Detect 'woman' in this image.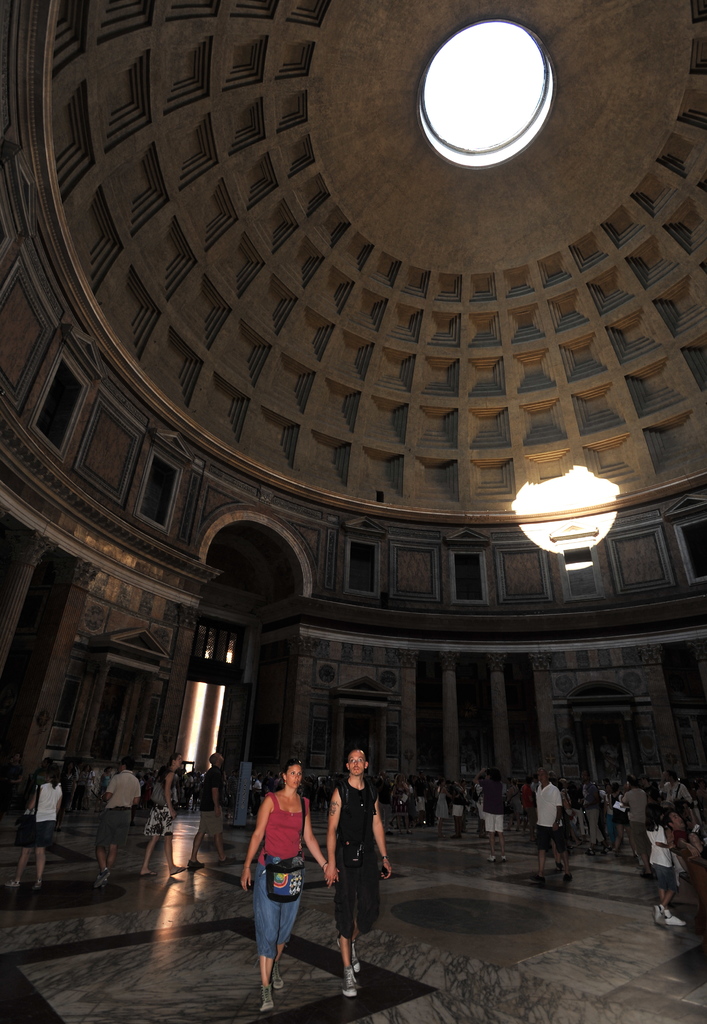
Detection: left=140, top=760, right=182, bottom=878.
